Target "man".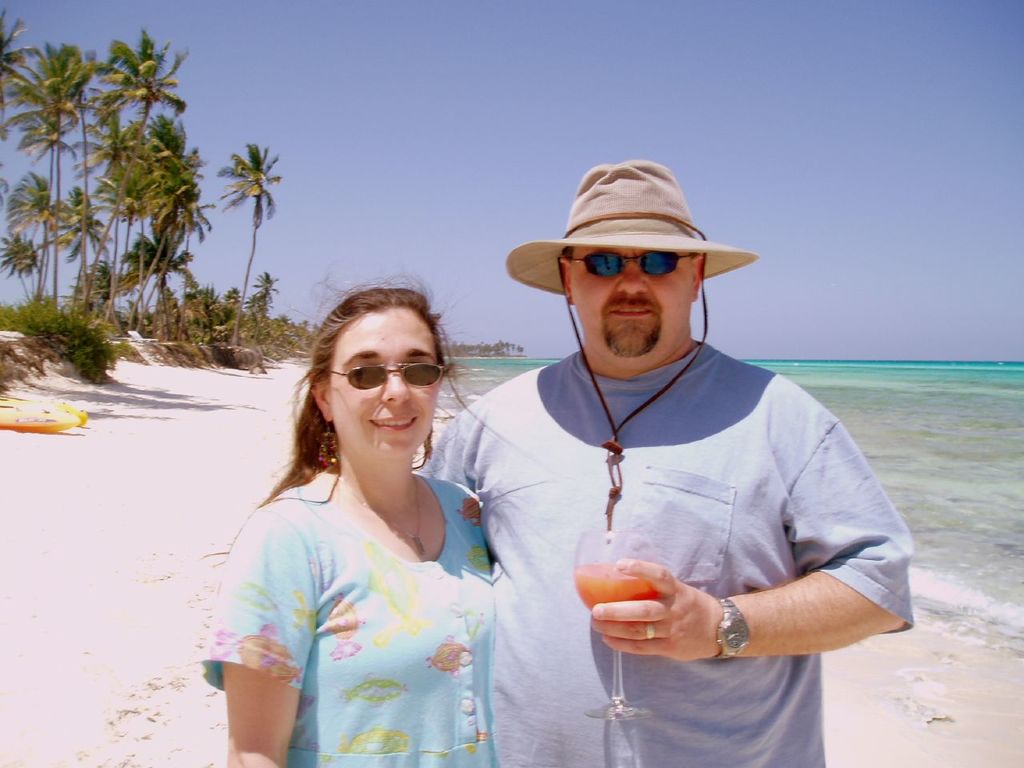
Target region: [x1=414, y1=142, x2=908, y2=752].
